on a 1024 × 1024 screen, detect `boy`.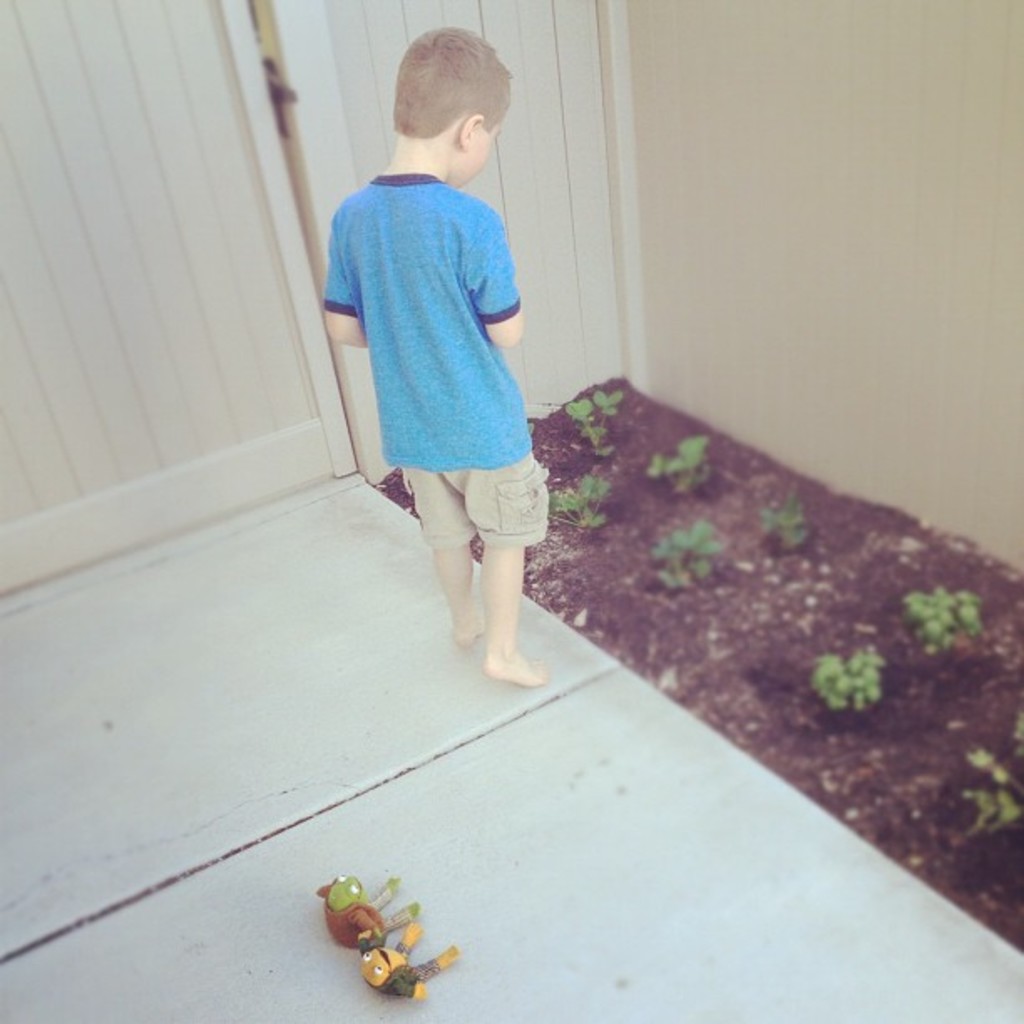
x1=316, y1=18, x2=554, y2=676.
